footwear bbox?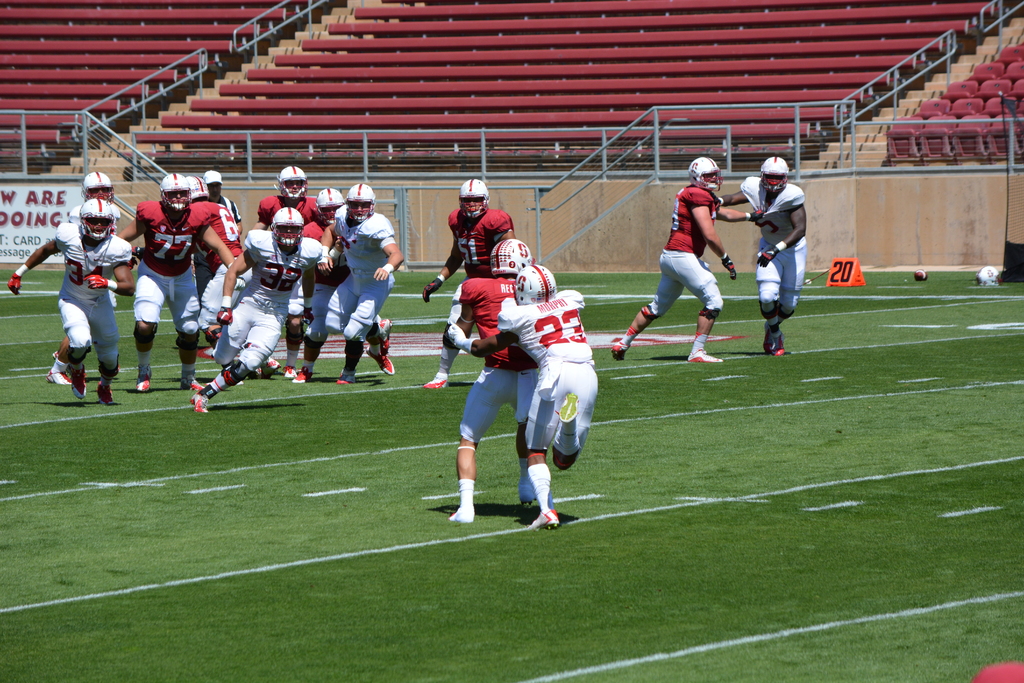
bbox=[520, 499, 532, 514]
